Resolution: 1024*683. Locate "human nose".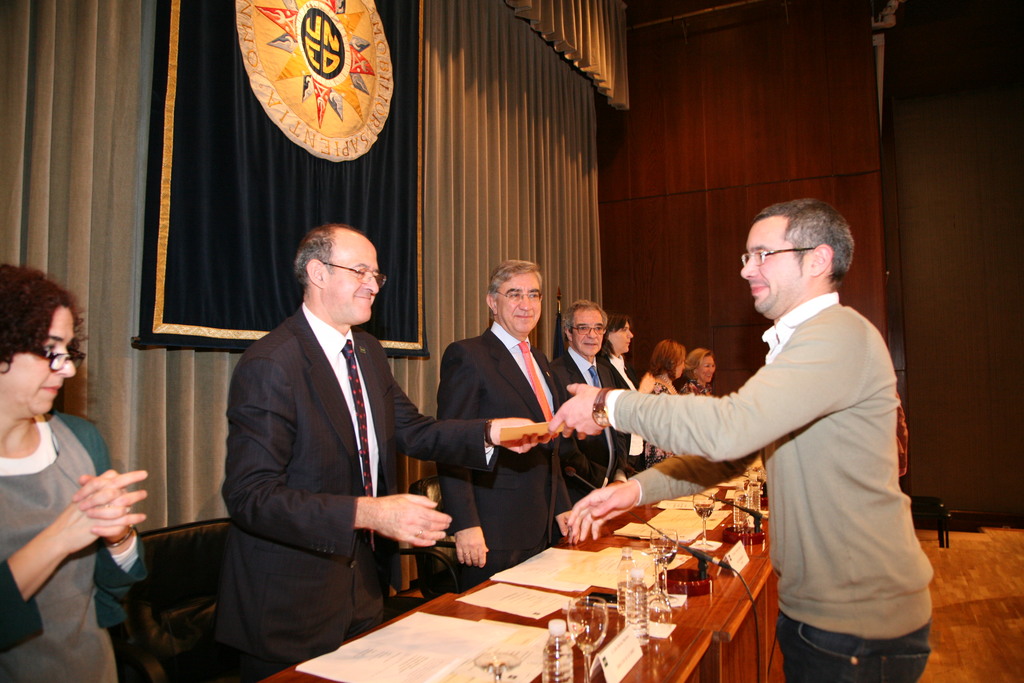
<box>739,257,765,278</box>.
